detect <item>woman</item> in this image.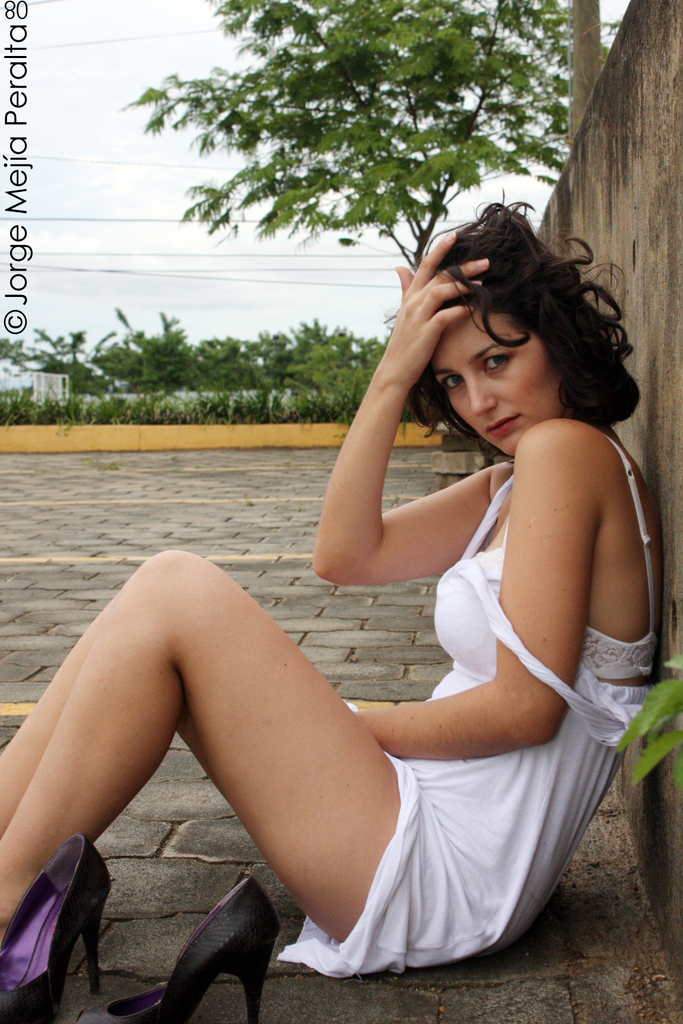
Detection: box=[0, 191, 667, 974].
